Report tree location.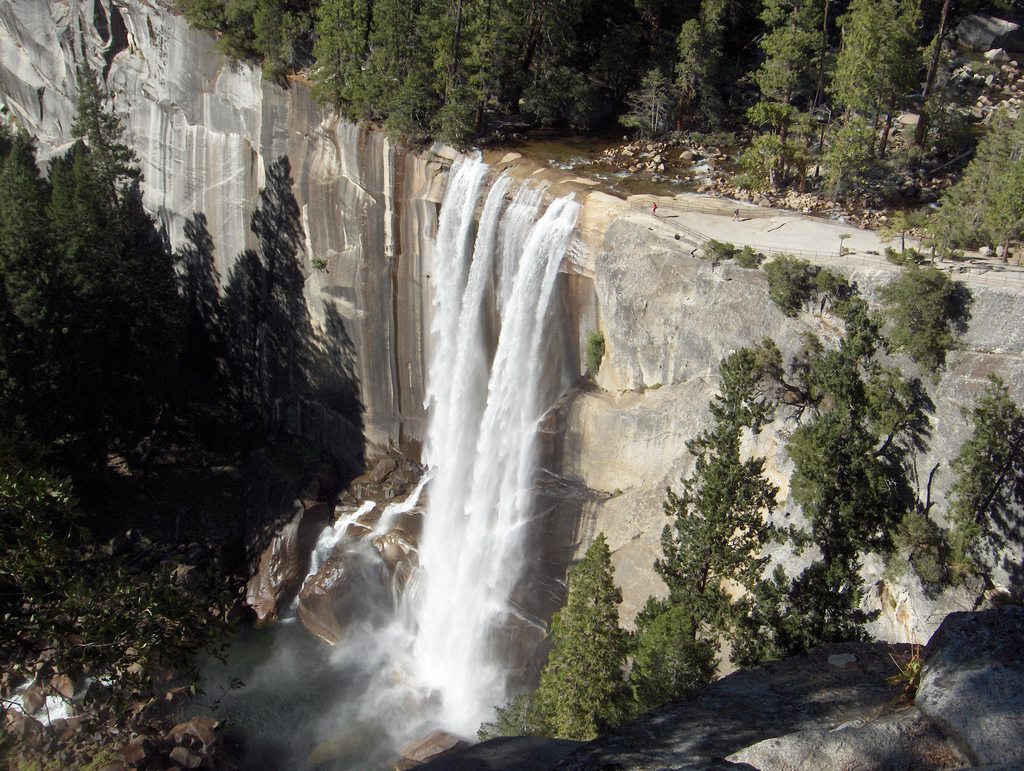
Report: region(721, 556, 865, 673).
